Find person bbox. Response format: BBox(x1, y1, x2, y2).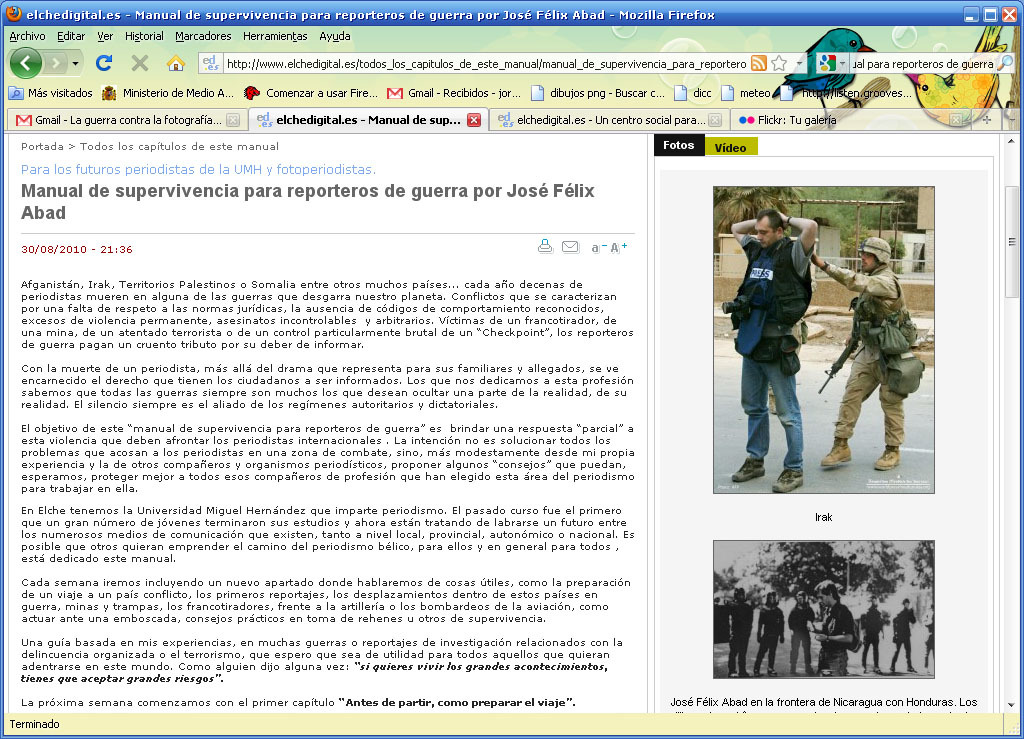
BBox(813, 582, 858, 683).
